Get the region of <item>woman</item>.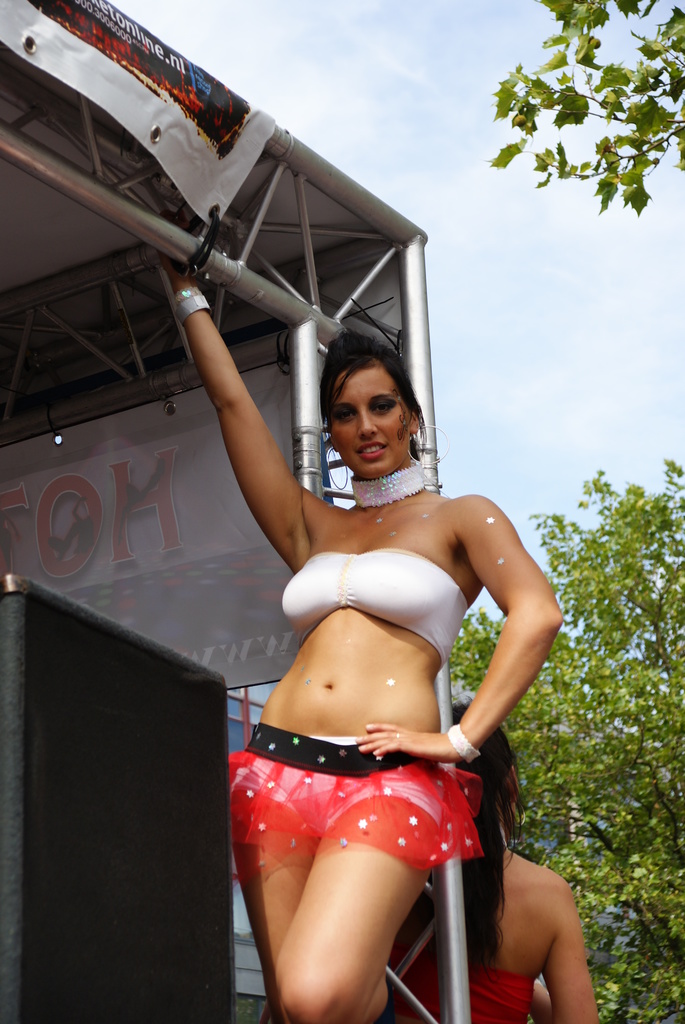
box=[386, 701, 598, 1023].
